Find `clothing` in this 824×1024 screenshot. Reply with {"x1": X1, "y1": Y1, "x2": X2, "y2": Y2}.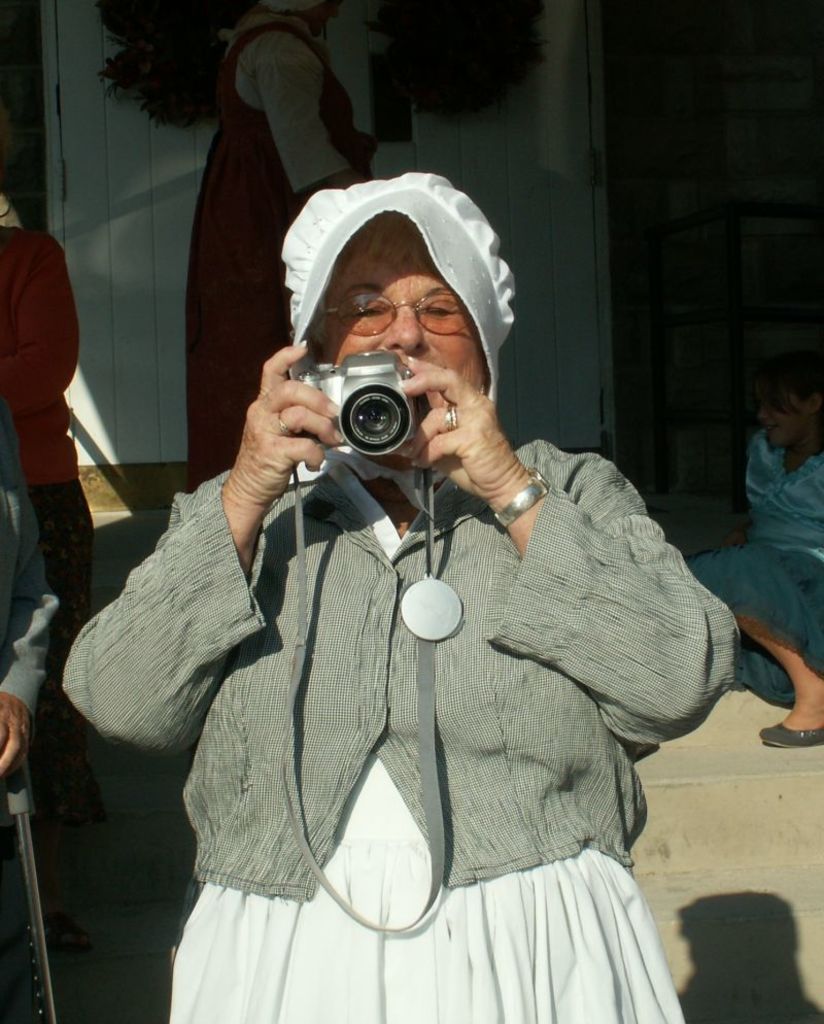
{"x1": 0, "y1": 217, "x2": 103, "y2": 828}.
